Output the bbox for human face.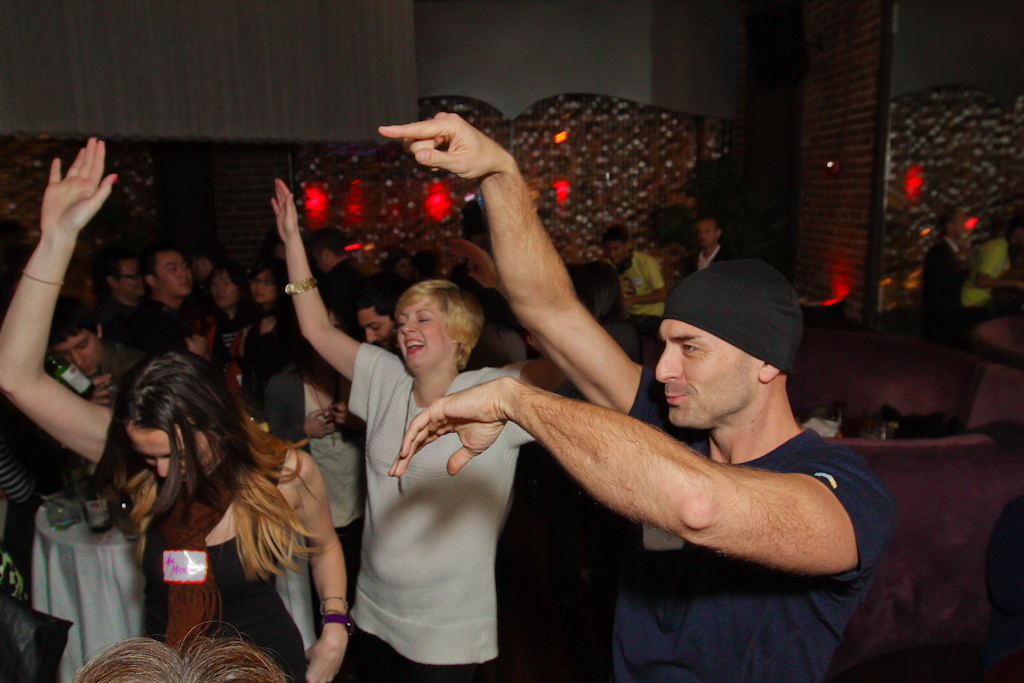
x1=211, y1=273, x2=237, y2=306.
